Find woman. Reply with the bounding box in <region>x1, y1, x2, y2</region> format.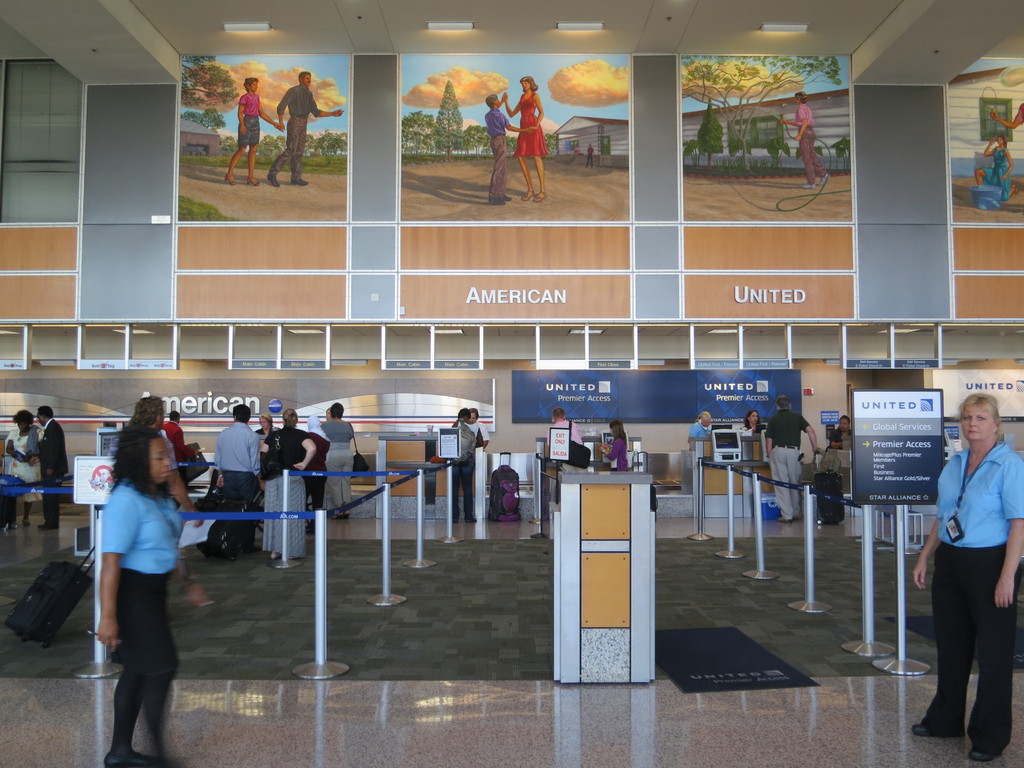
<region>972, 137, 1021, 204</region>.
